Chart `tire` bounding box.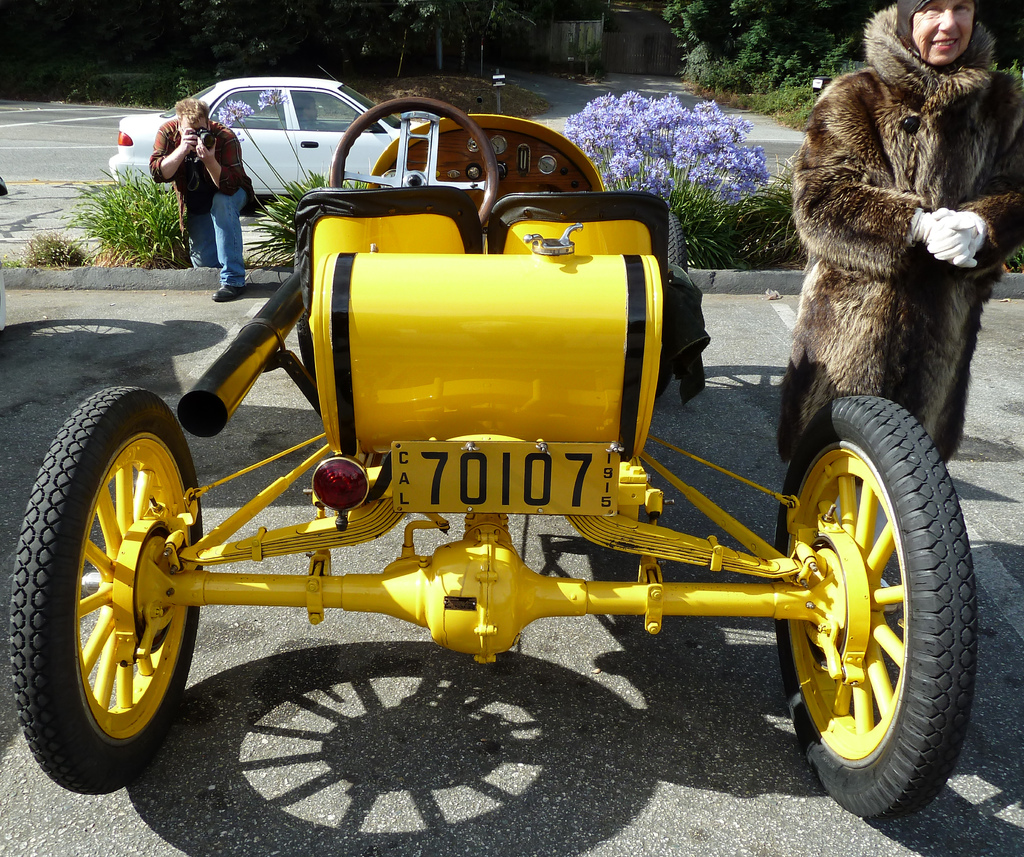
Charted: bbox=(655, 211, 686, 400).
